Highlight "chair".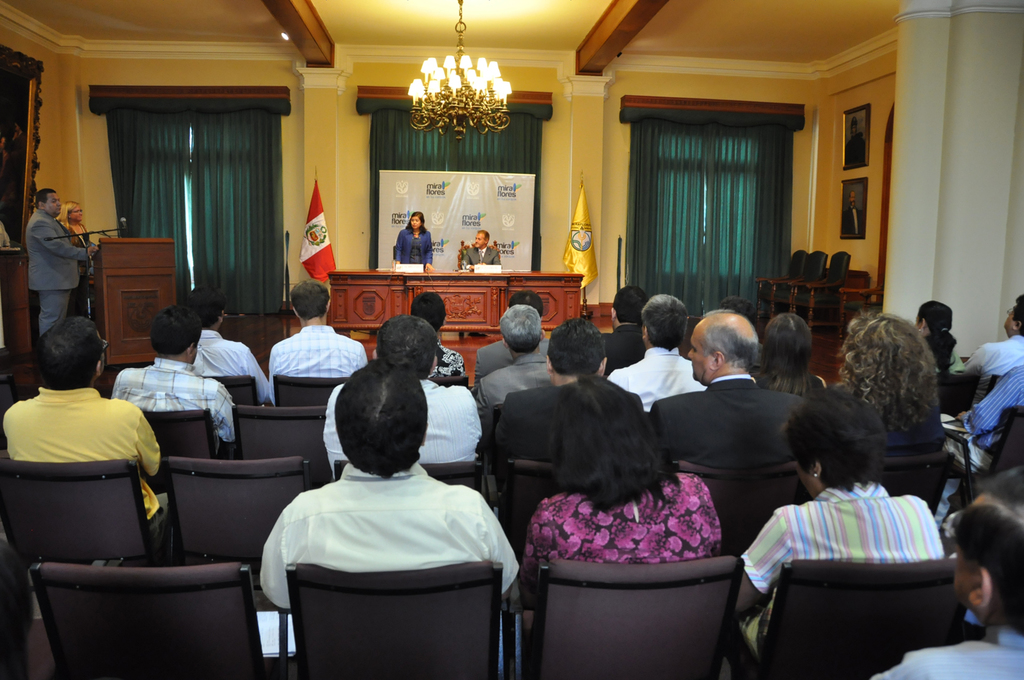
Highlighted region: 230/404/335/487.
